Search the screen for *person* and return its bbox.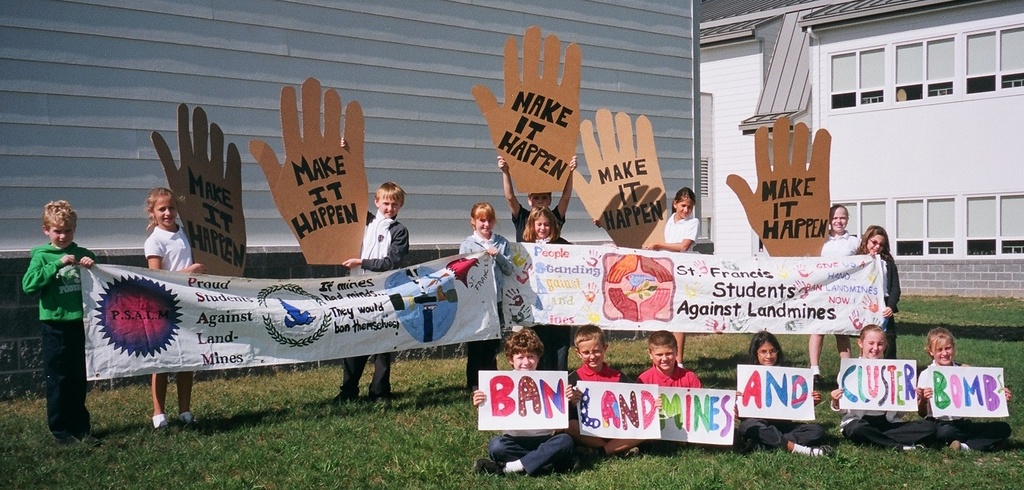
Found: x1=637 y1=327 x2=735 y2=445.
